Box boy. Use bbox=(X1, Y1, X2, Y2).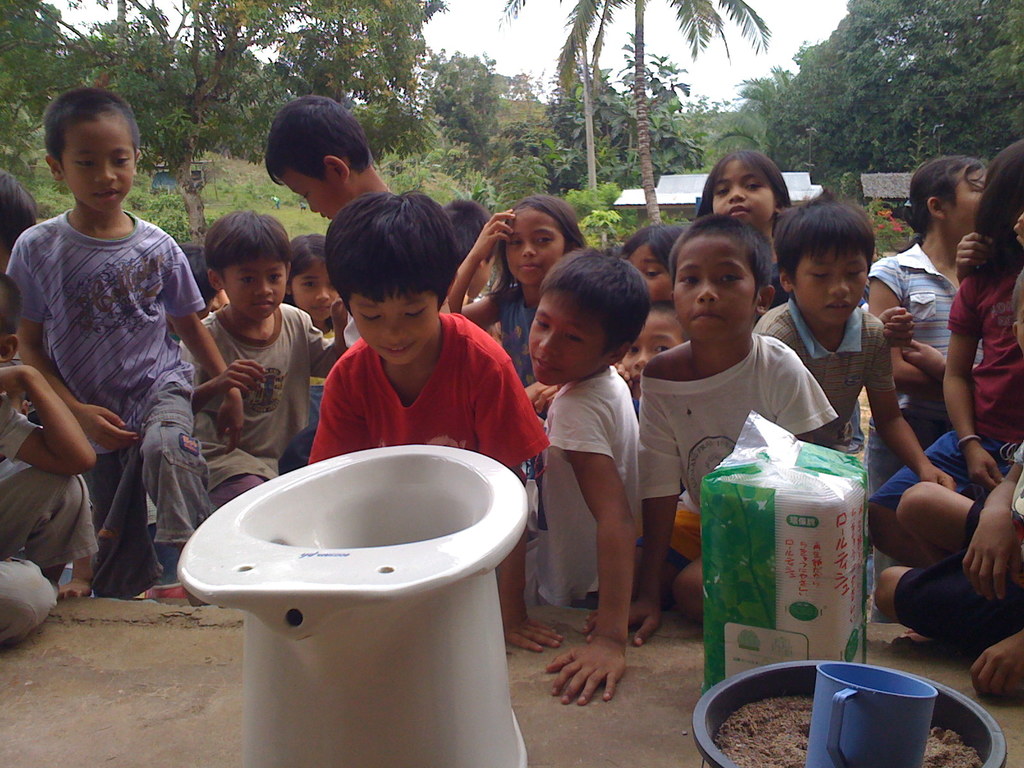
bbox=(305, 190, 564, 652).
